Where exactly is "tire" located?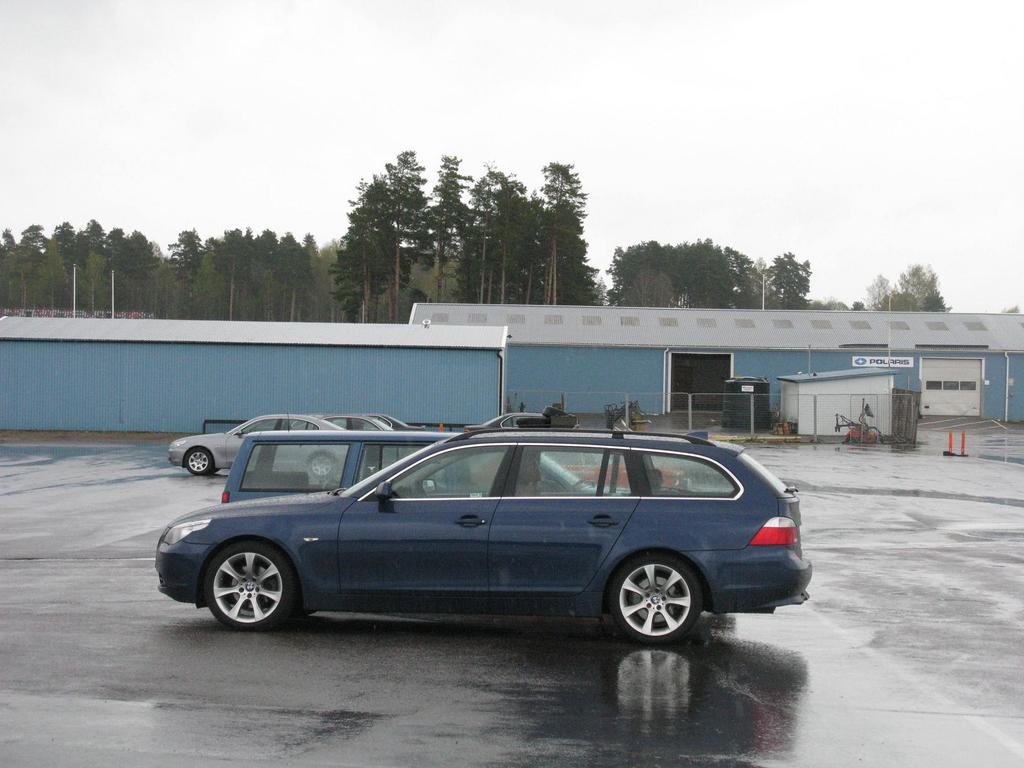
Its bounding box is [186, 449, 211, 475].
